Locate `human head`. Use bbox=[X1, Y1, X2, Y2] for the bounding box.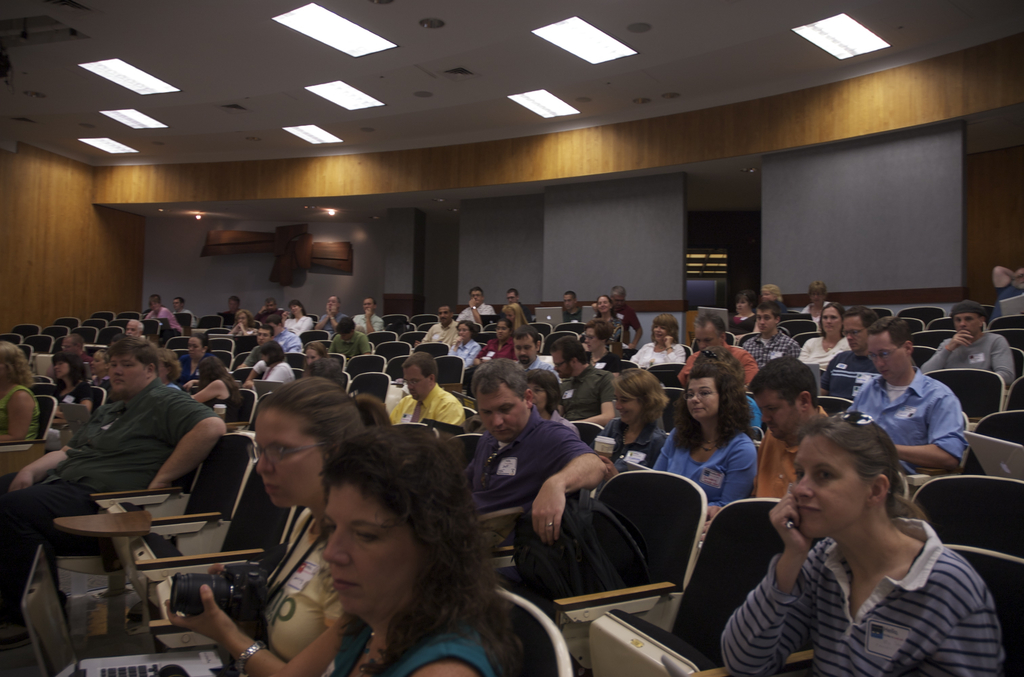
bbox=[257, 327, 276, 344].
